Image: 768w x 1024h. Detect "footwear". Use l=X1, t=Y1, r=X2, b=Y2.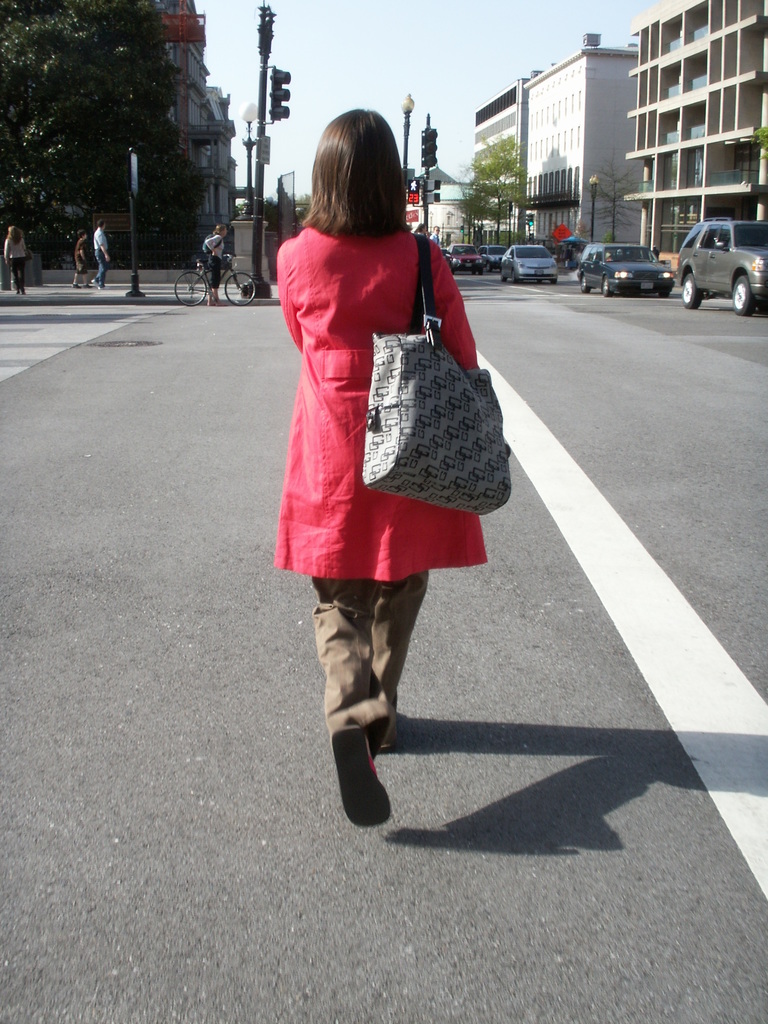
l=332, t=720, r=401, b=826.
